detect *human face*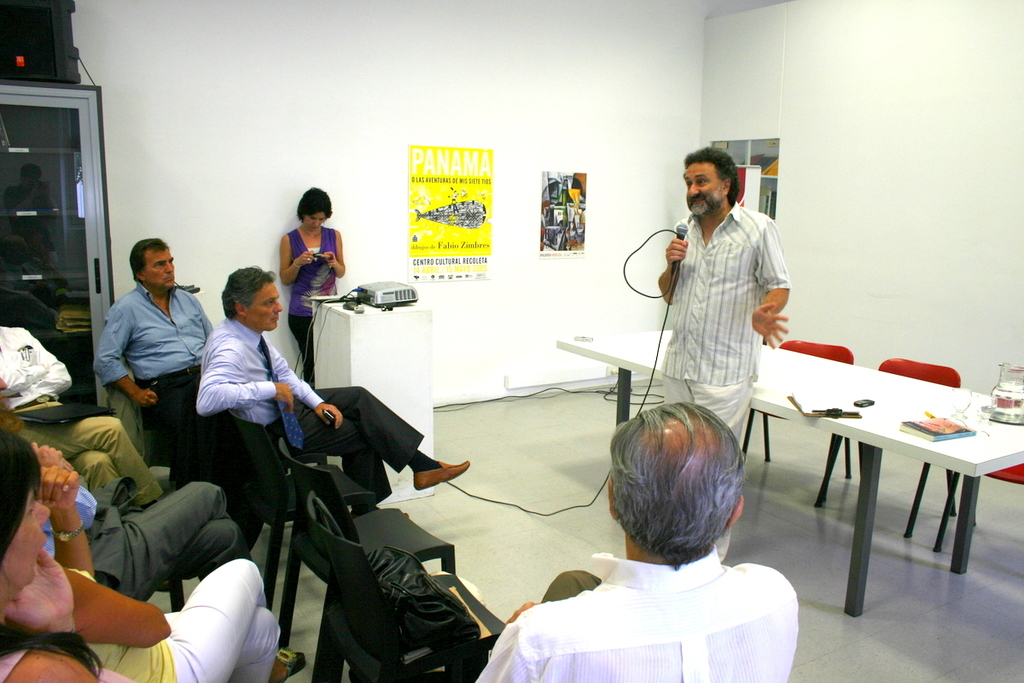
l=154, t=247, r=174, b=283
